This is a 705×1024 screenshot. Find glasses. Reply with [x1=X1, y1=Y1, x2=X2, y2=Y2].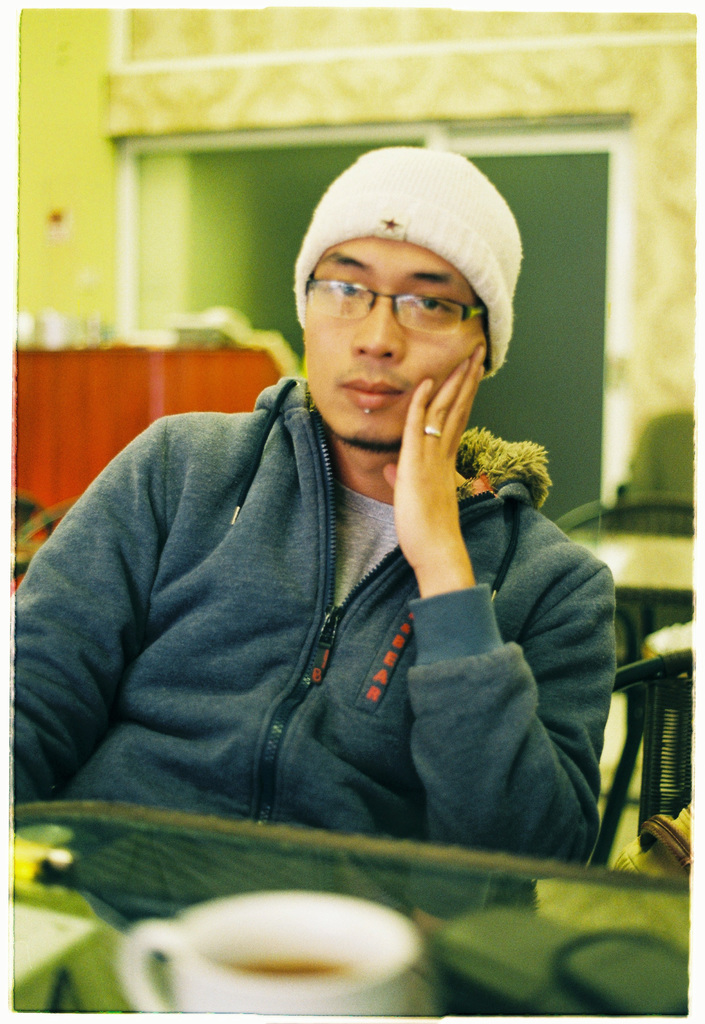
[x1=298, y1=273, x2=480, y2=346].
